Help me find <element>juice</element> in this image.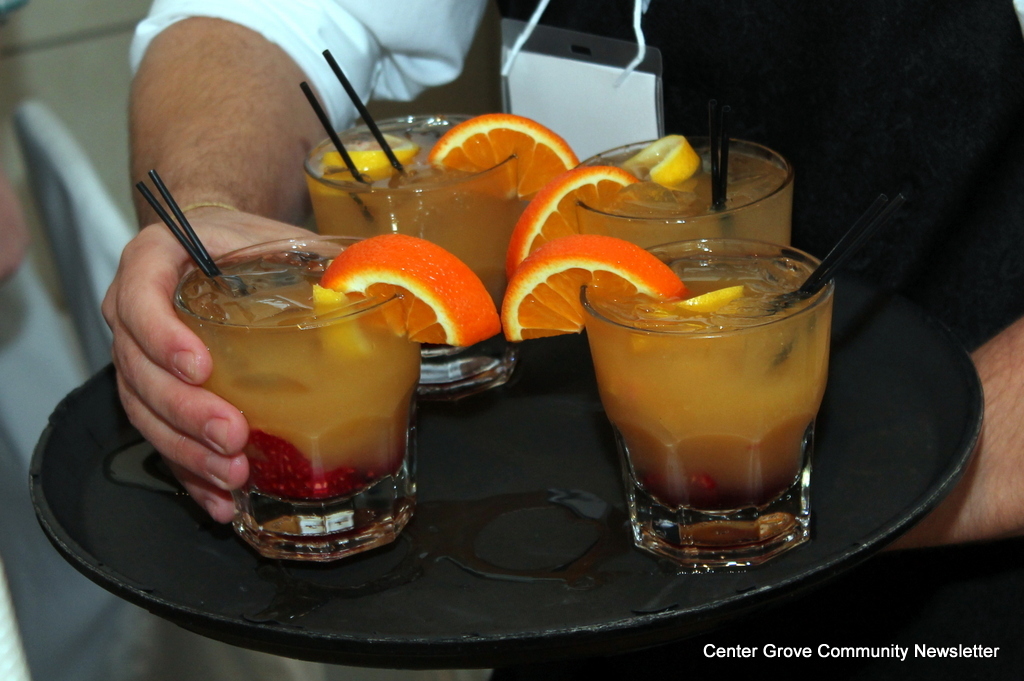
Found it: locate(311, 142, 515, 368).
